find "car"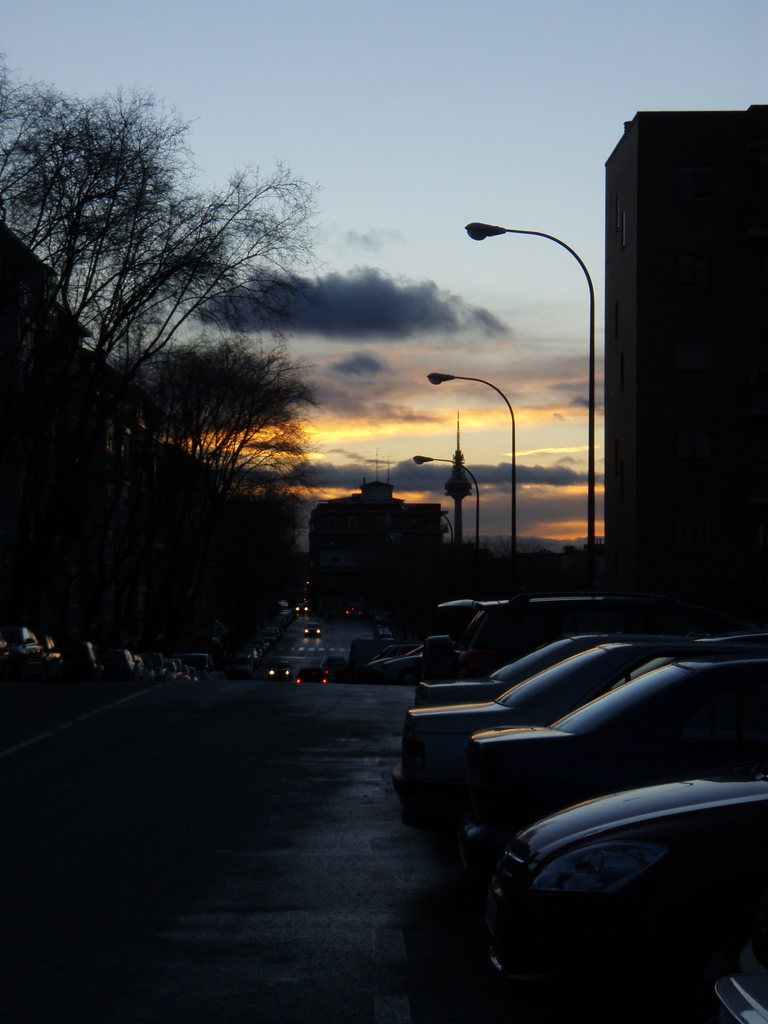
x1=409, y1=619, x2=700, y2=815
